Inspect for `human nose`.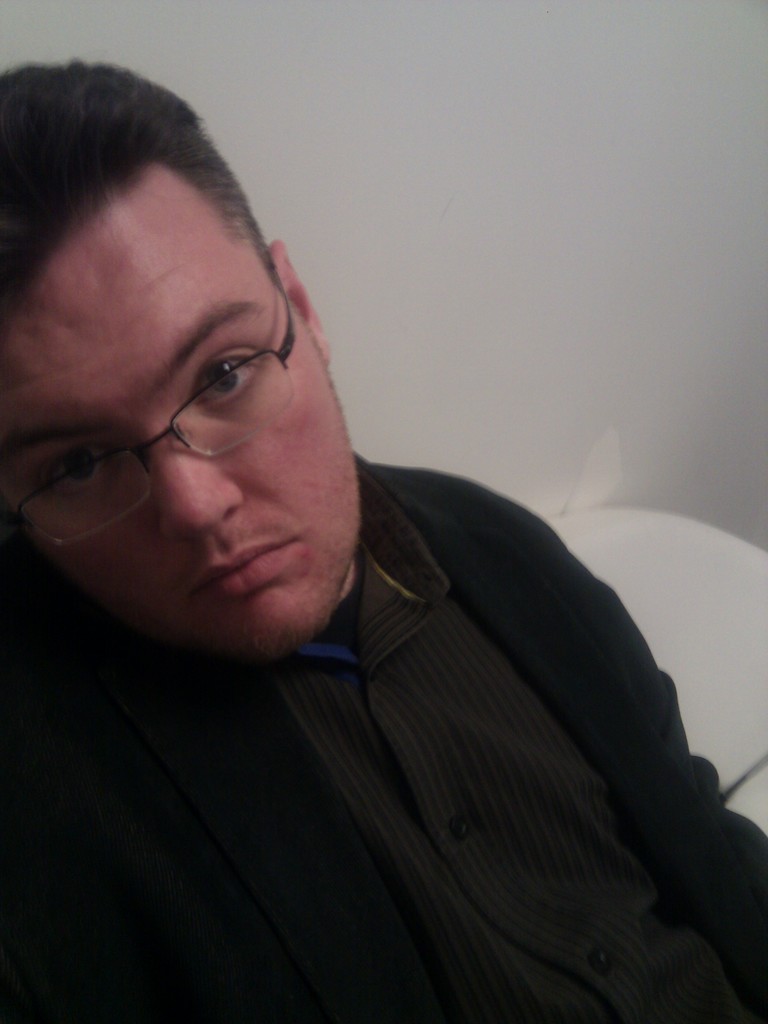
Inspection: x1=163 y1=442 x2=236 y2=529.
